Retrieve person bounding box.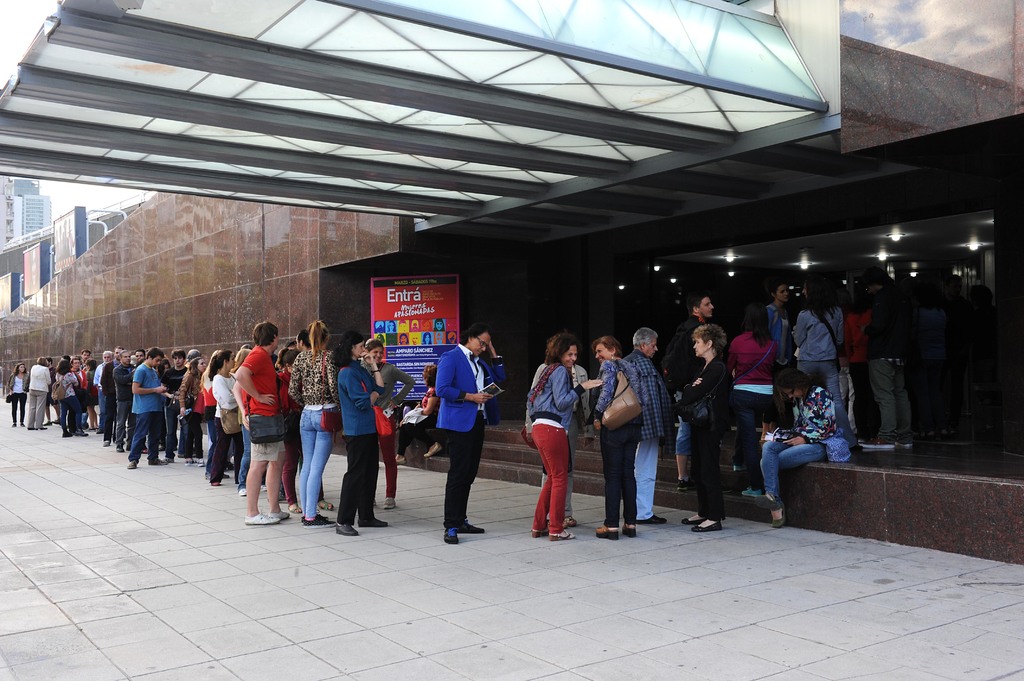
Bounding box: [left=529, top=327, right=595, bottom=533].
